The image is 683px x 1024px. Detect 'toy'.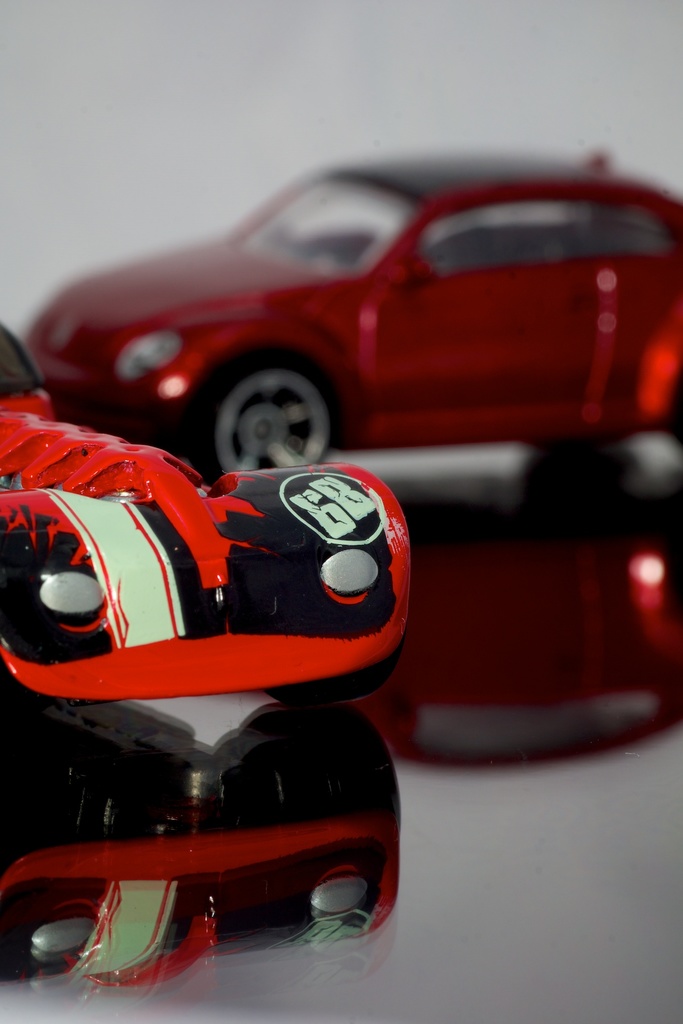
Detection: [left=0, top=369, right=450, bottom=953].
